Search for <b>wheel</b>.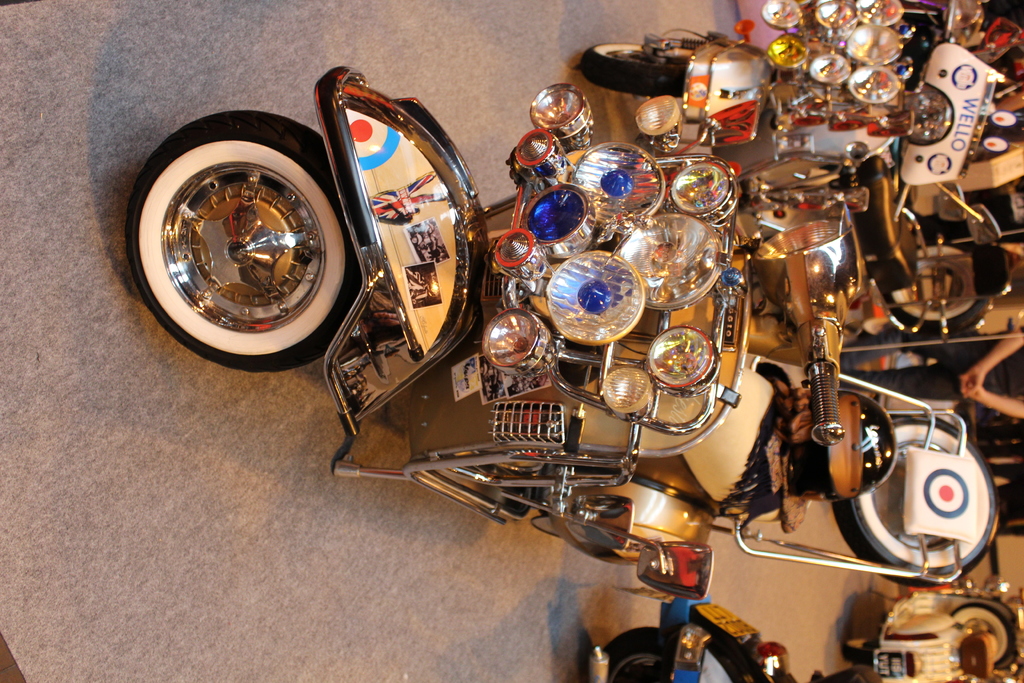
Found at {"x1": 892, "y1": 252, "x2": 982, "y2": 327}.
